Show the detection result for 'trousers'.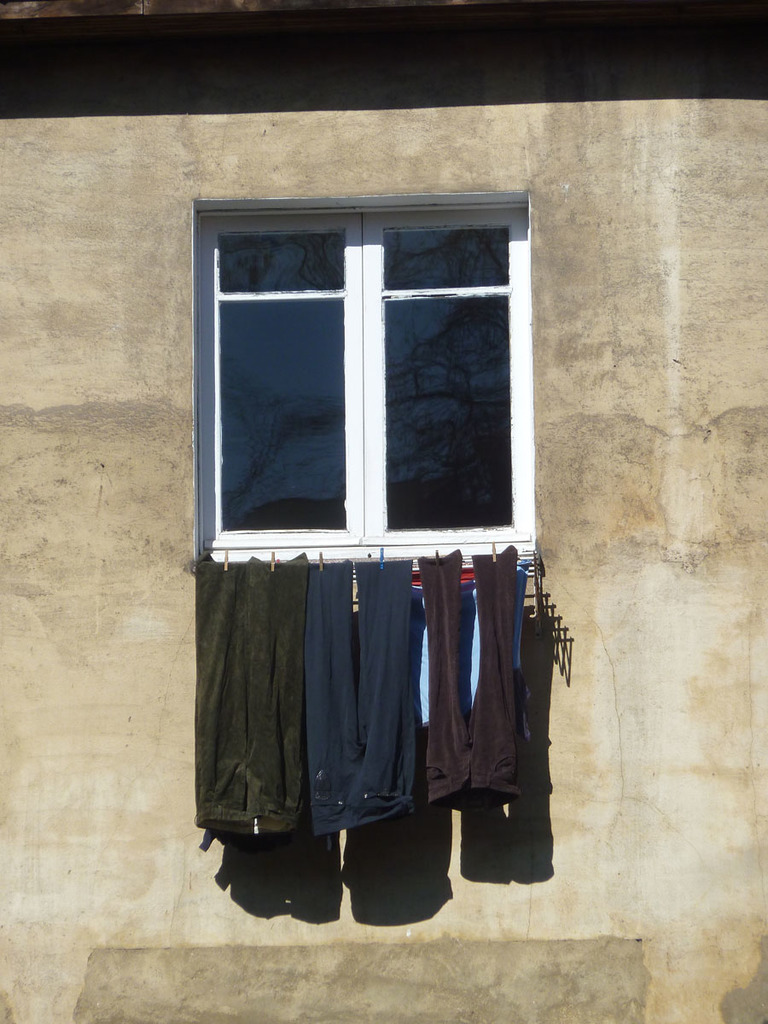
select_region(311, 555, 426, 826).
